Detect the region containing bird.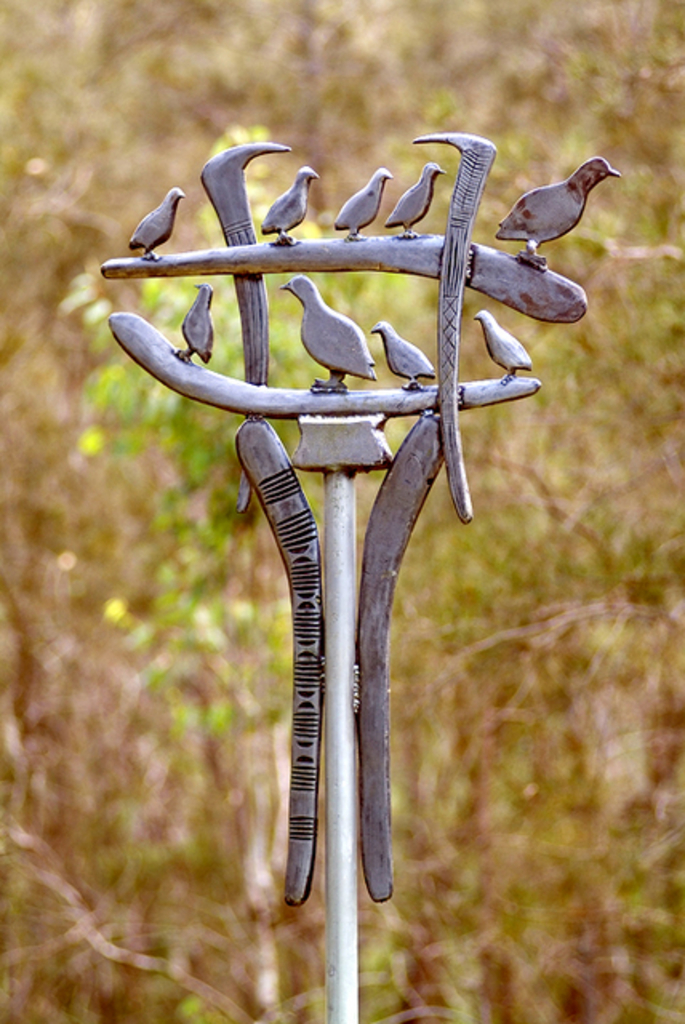
269 270 379 398.
